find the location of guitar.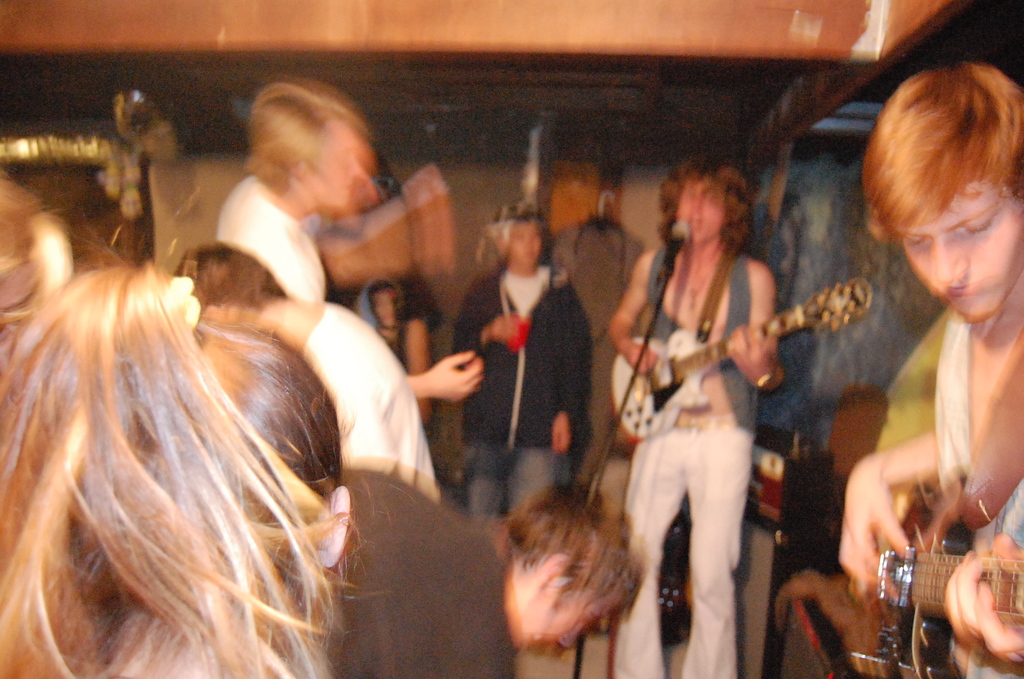
Location: detection(607, 271, 875, 438).
